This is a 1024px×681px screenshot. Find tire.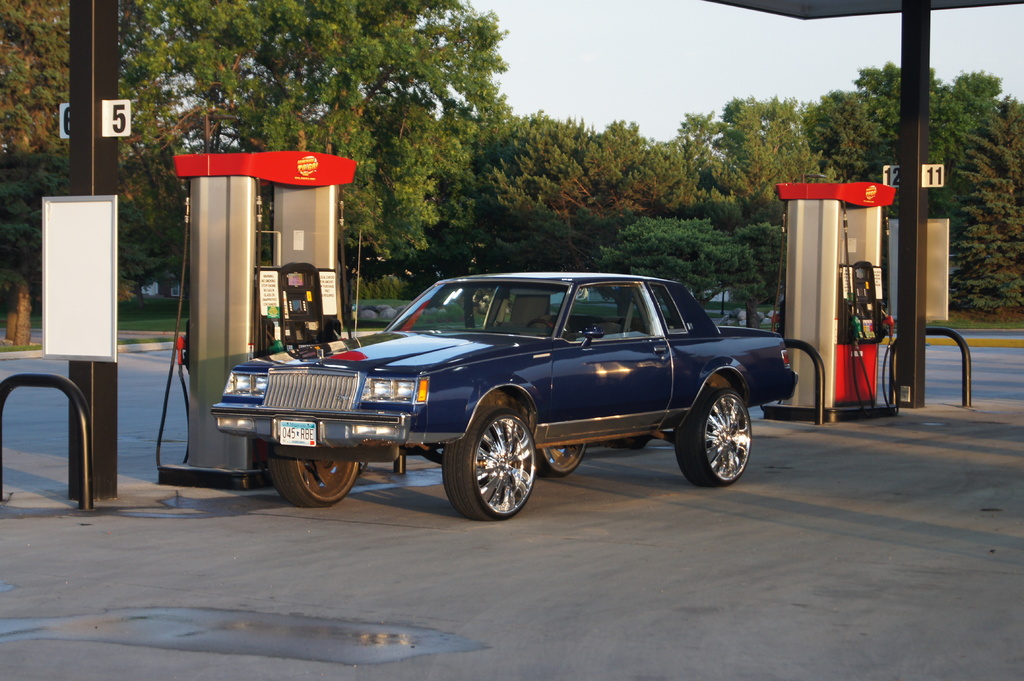
Bounding box: {"left": 533, "top": 441, "right": 584, "bottom": 470}.
